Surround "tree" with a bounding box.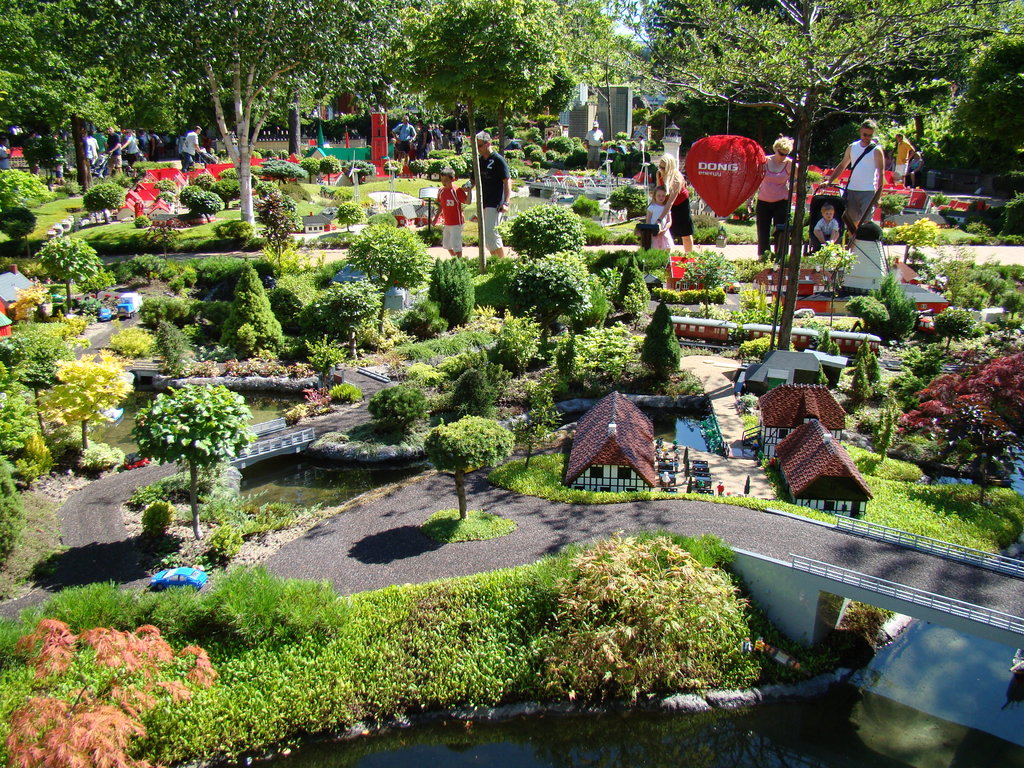
l=0, t=457, r=29, b=569.
